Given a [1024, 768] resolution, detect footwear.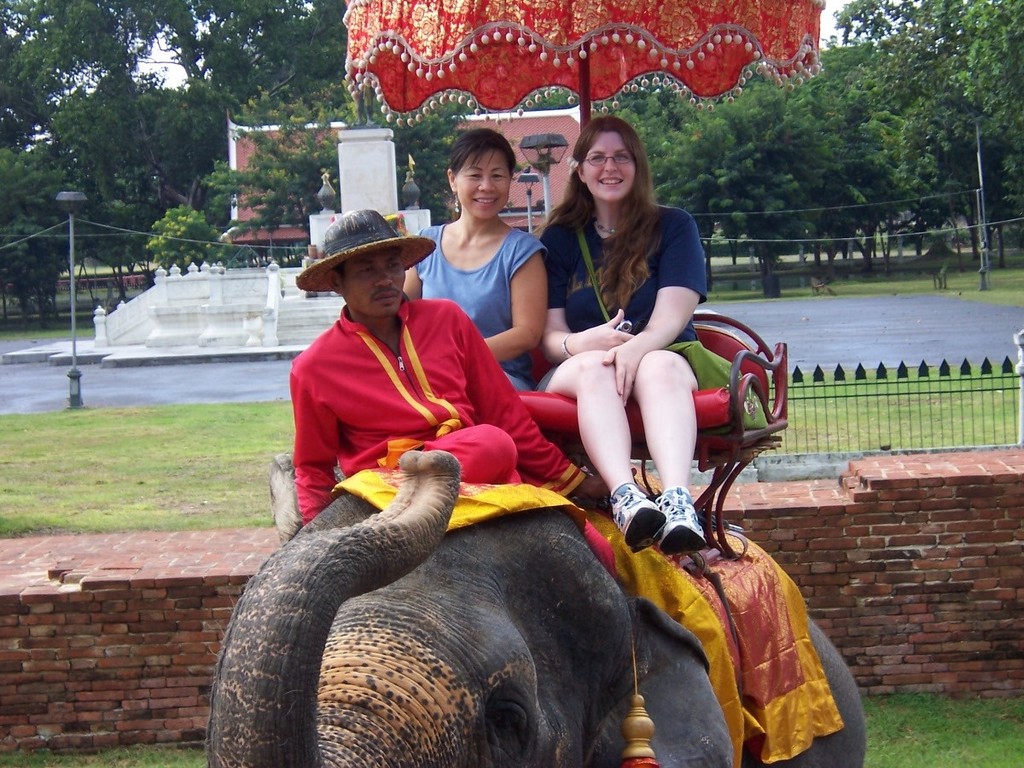
Rect(608, 485, 662, 556).
